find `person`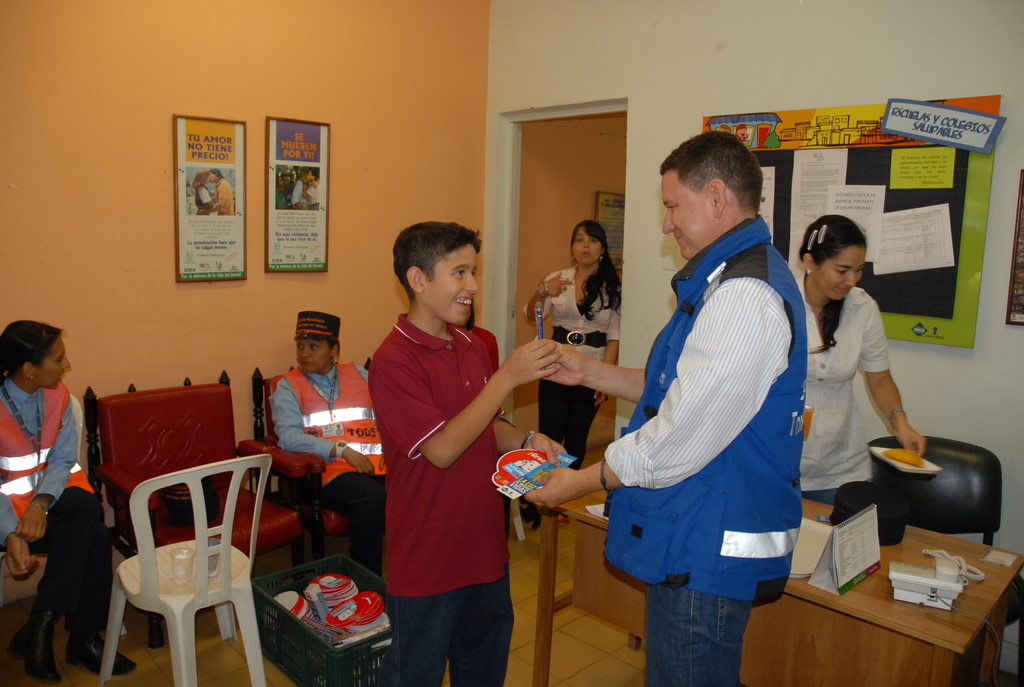
{"x1": 195, "y1": 167, "x2": 231, "y2": 216}
